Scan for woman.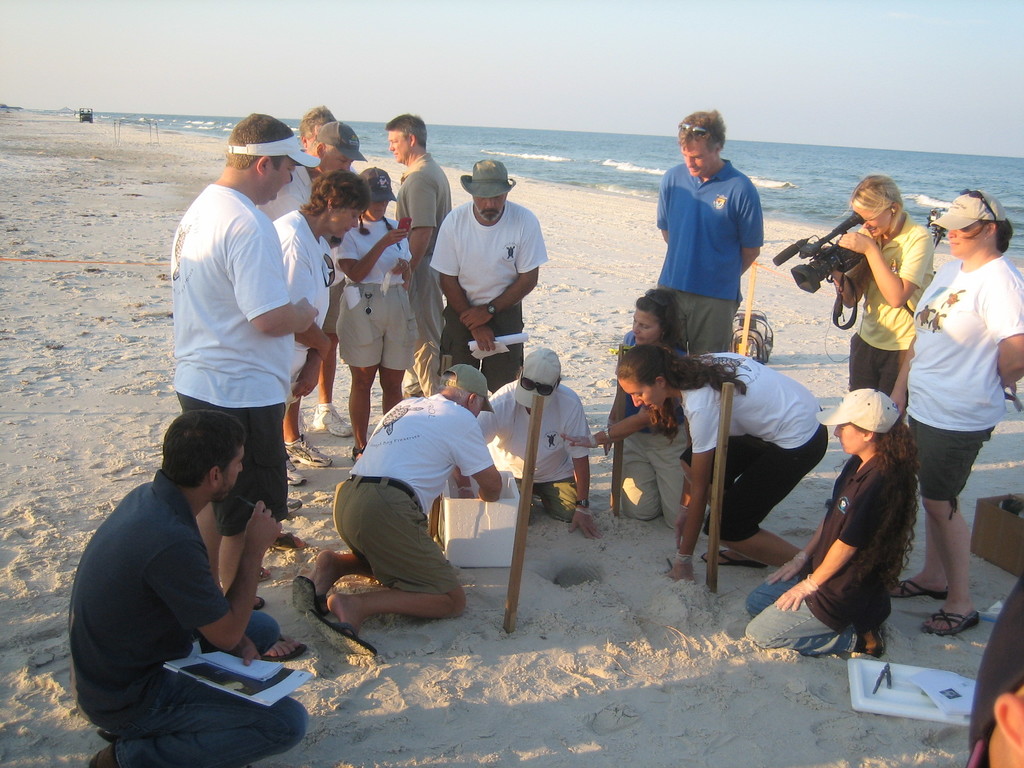
Scan result: [x1=334, y1=164, x2=422, y2=463].
